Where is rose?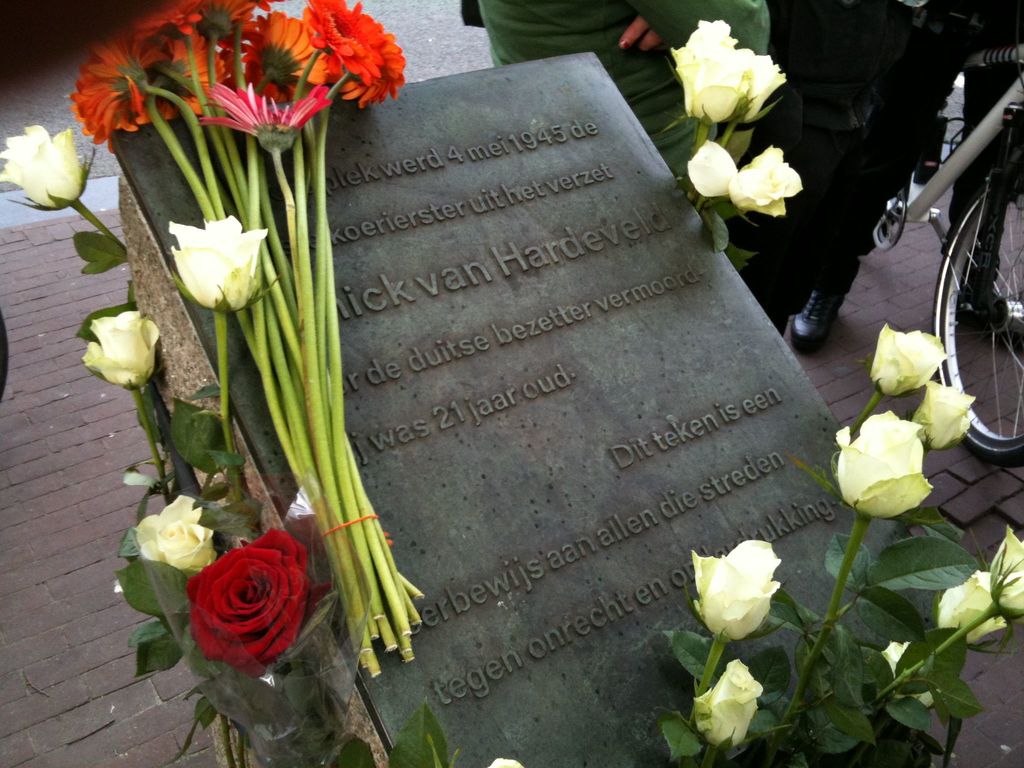
Rect(169, 214, 271, 310).
